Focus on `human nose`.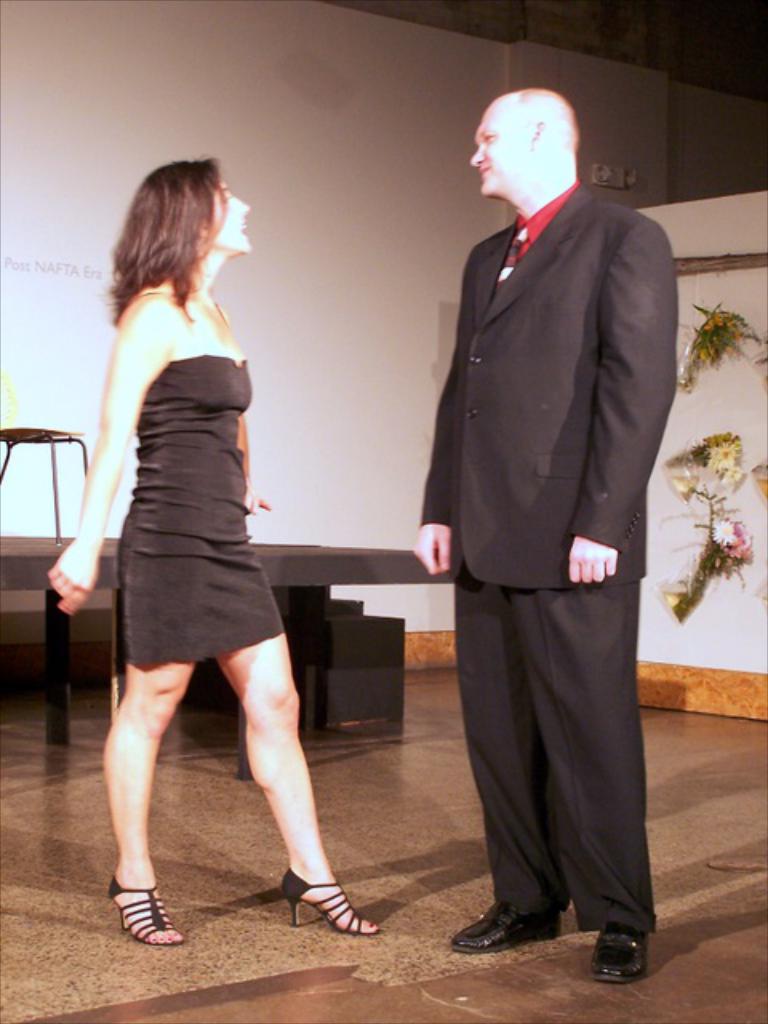
Focused at 230:195:248:211.
